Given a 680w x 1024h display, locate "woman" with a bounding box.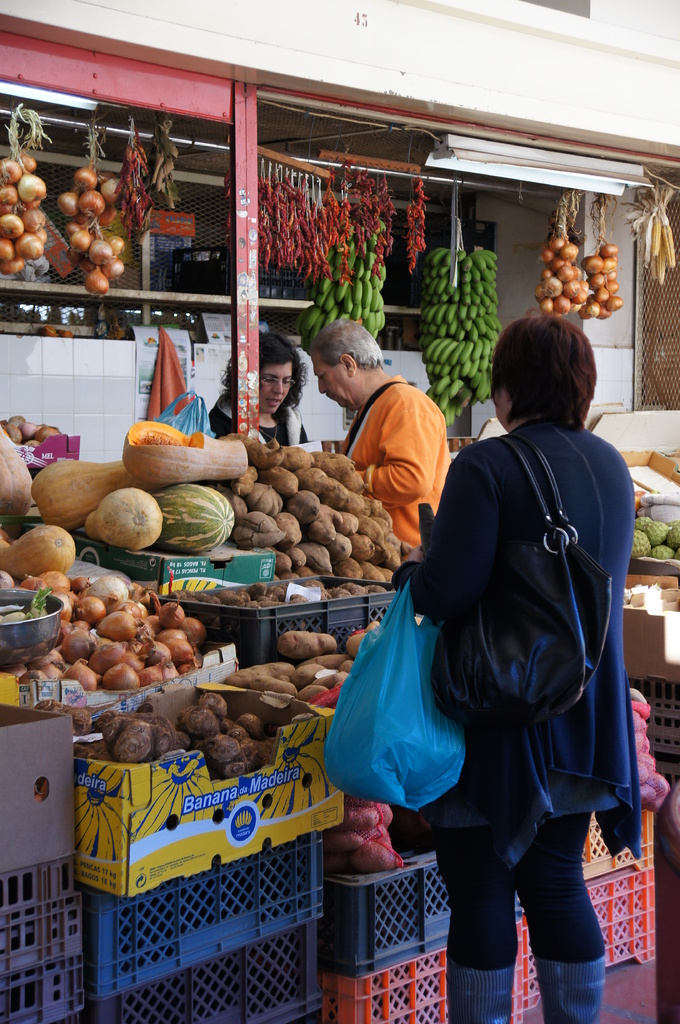
Located: box=[391, 316, 648, 1023].
